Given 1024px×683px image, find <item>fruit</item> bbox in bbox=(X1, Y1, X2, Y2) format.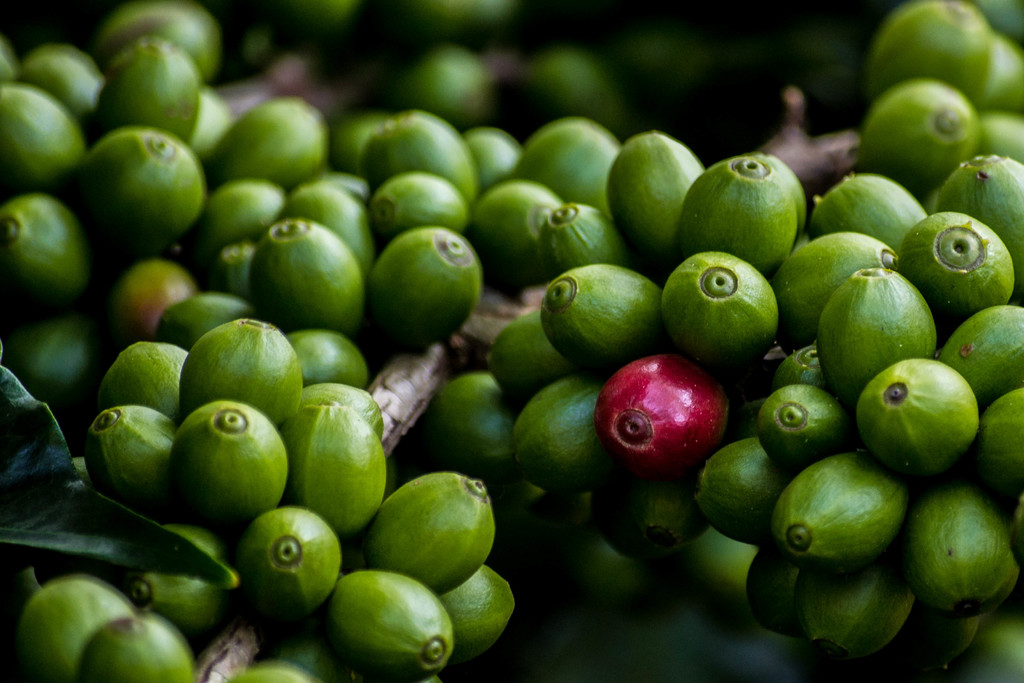
bbox=(856, 356, 979, 484).
